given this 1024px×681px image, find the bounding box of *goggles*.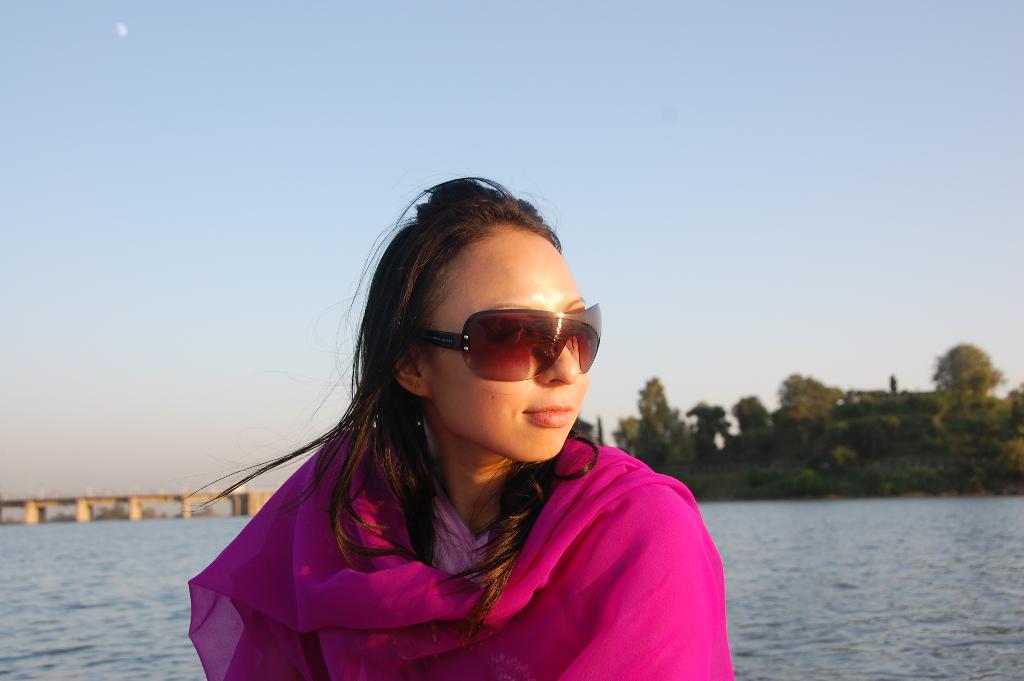
415, 305, 603, 379.
